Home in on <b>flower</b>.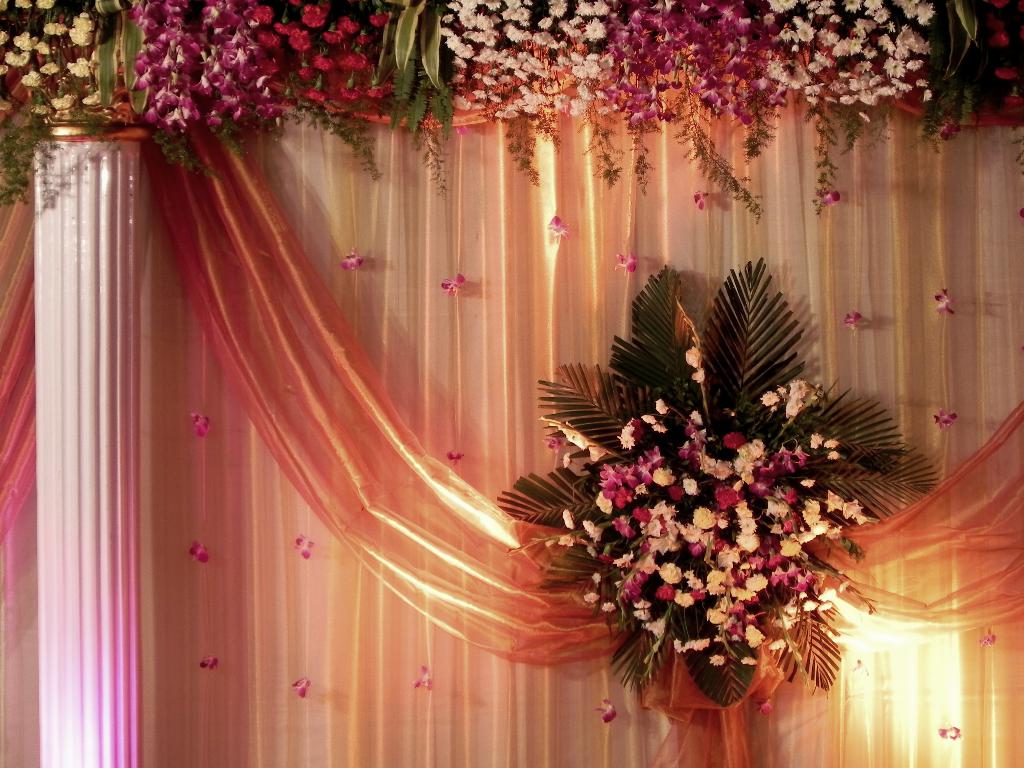
Homed in at <region>980, 632, 1000, 644</region>.
